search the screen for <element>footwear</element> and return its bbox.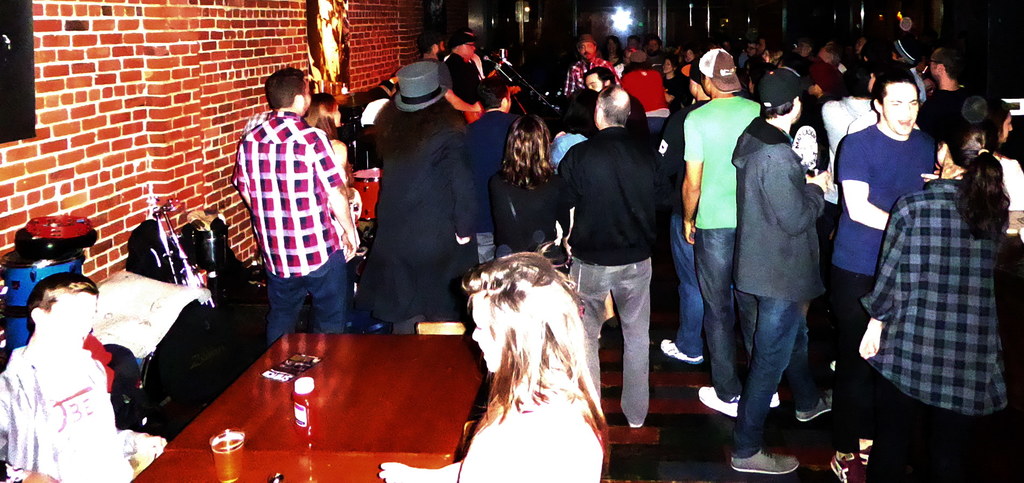
Found: bbox=[689, 378, 735, 420].
